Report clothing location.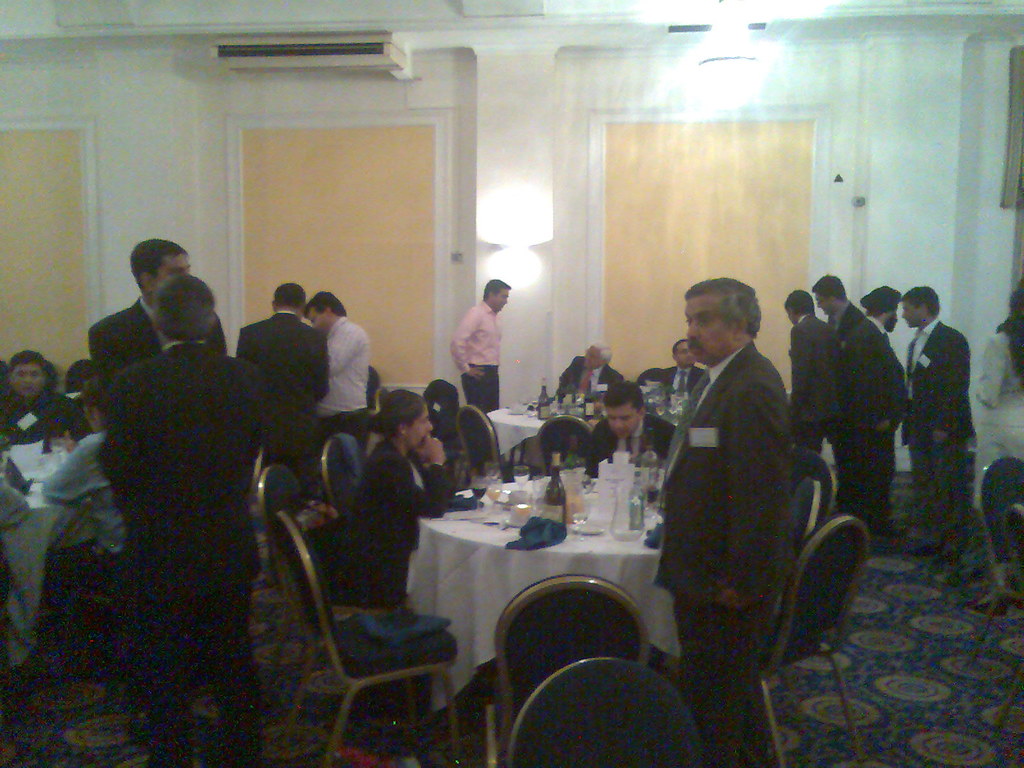
Report: bbox=(452, 301, 504, 417).
